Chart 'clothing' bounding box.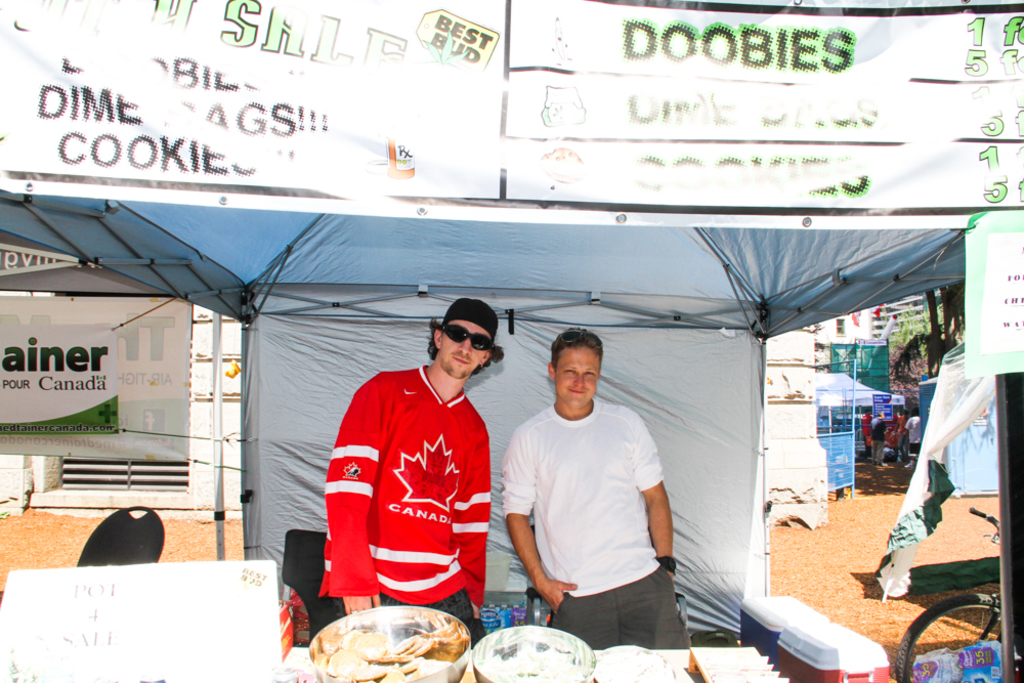
Charted: [left=326, top=357, right=500, bottom=629].
